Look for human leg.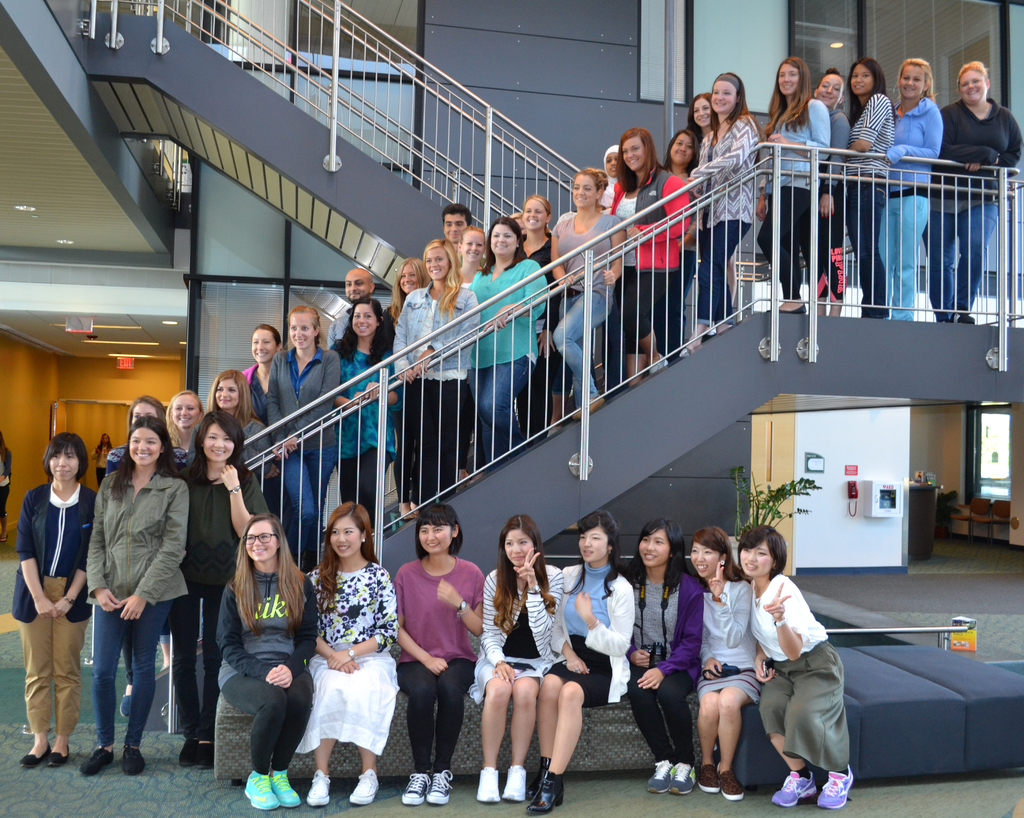
Found: [x1=934, y1=205, x2=992, y2=312].
